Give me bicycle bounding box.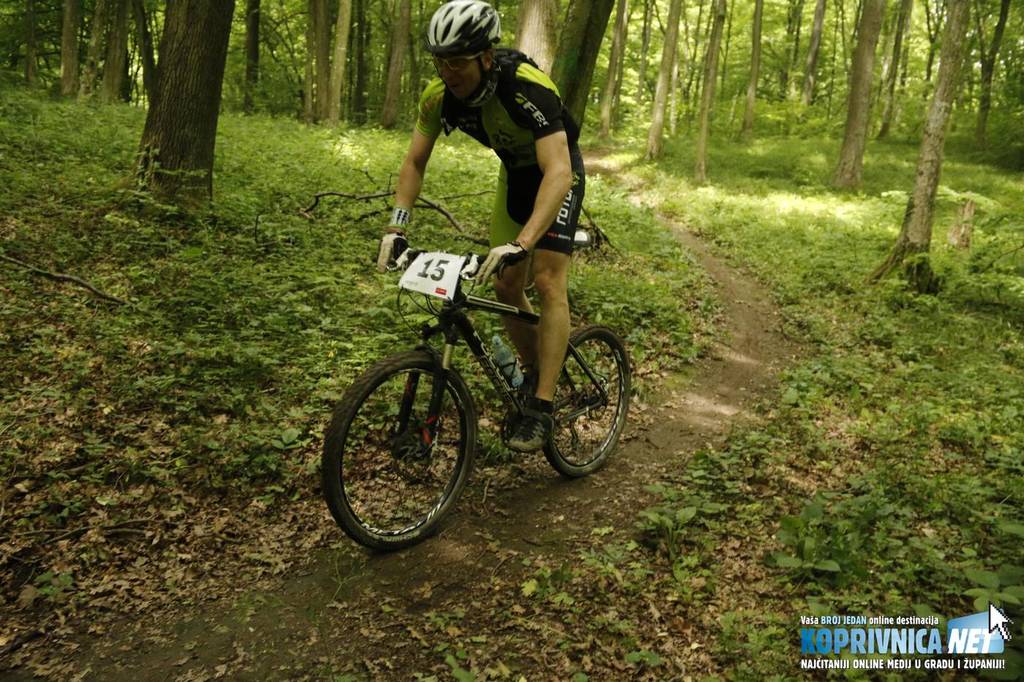
(left=342, top=189, right=649, bottom=539).
